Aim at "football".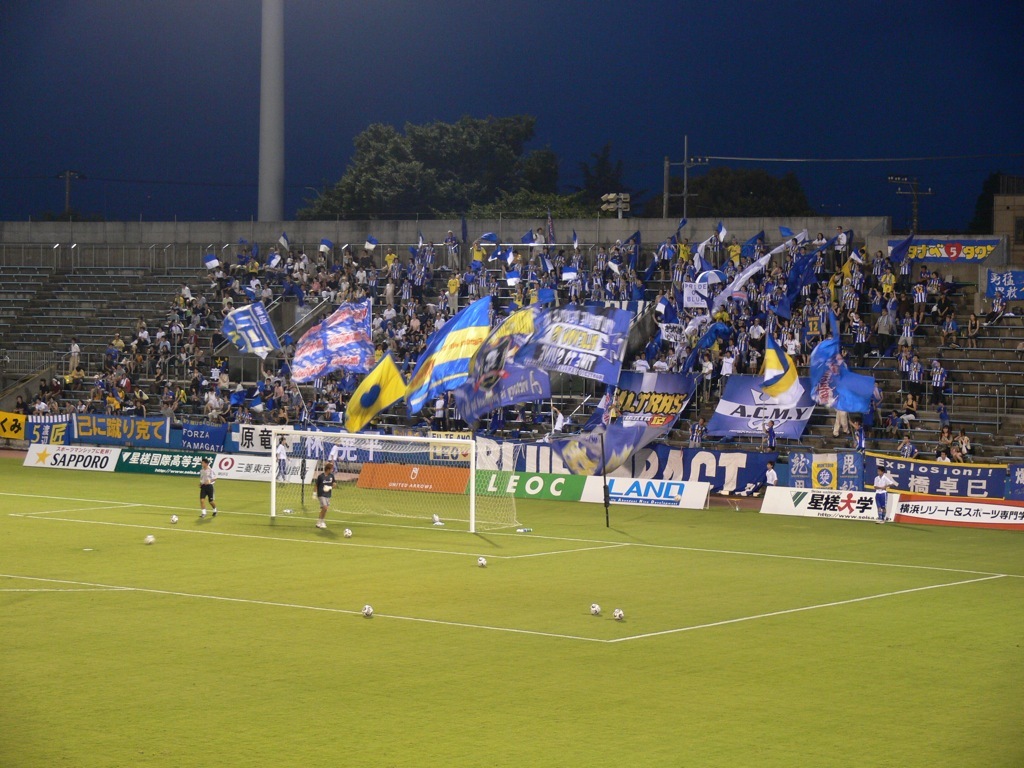
Aimed at <bbox>361, 604, 373, 617</bbox>.
